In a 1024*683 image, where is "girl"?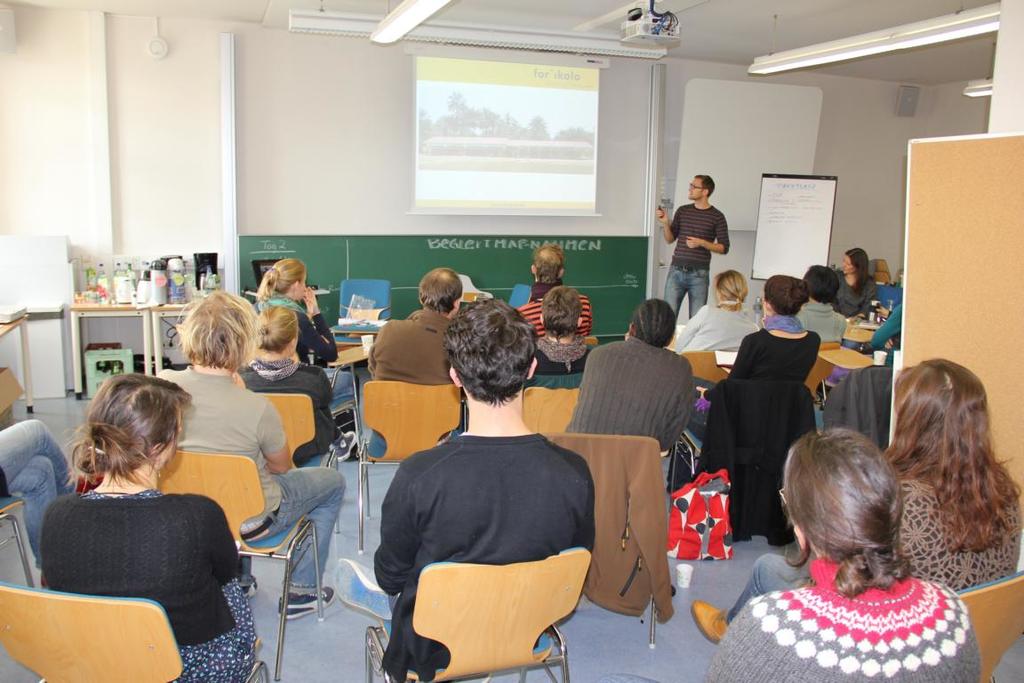
[692,358,1023,643].
